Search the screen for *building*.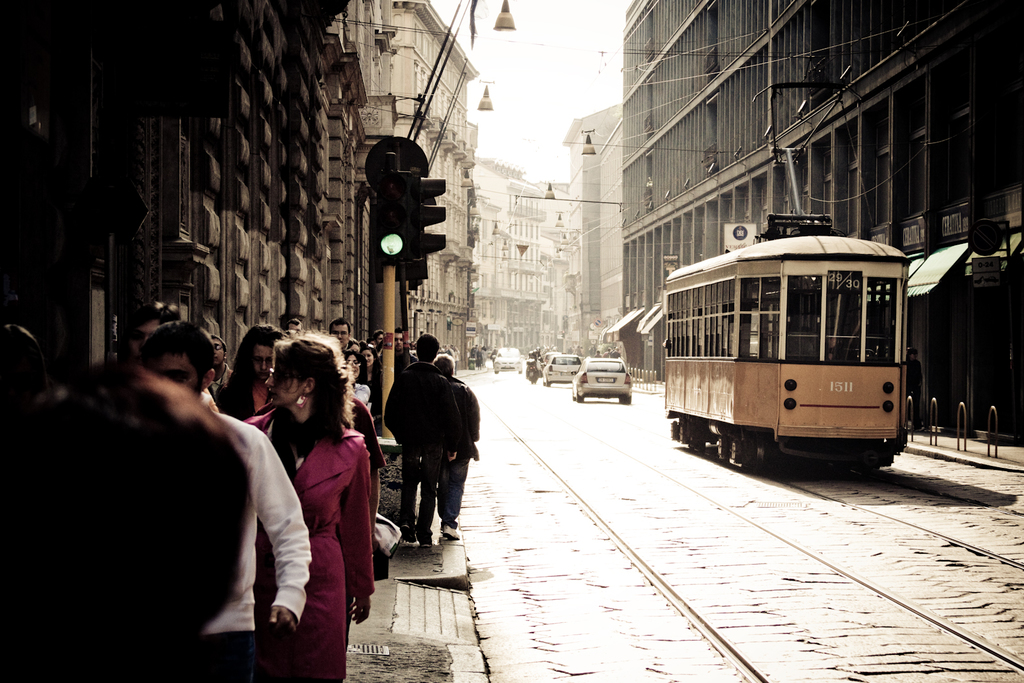
Found at <bbox>0, 0, 330, 408</bbox>.
